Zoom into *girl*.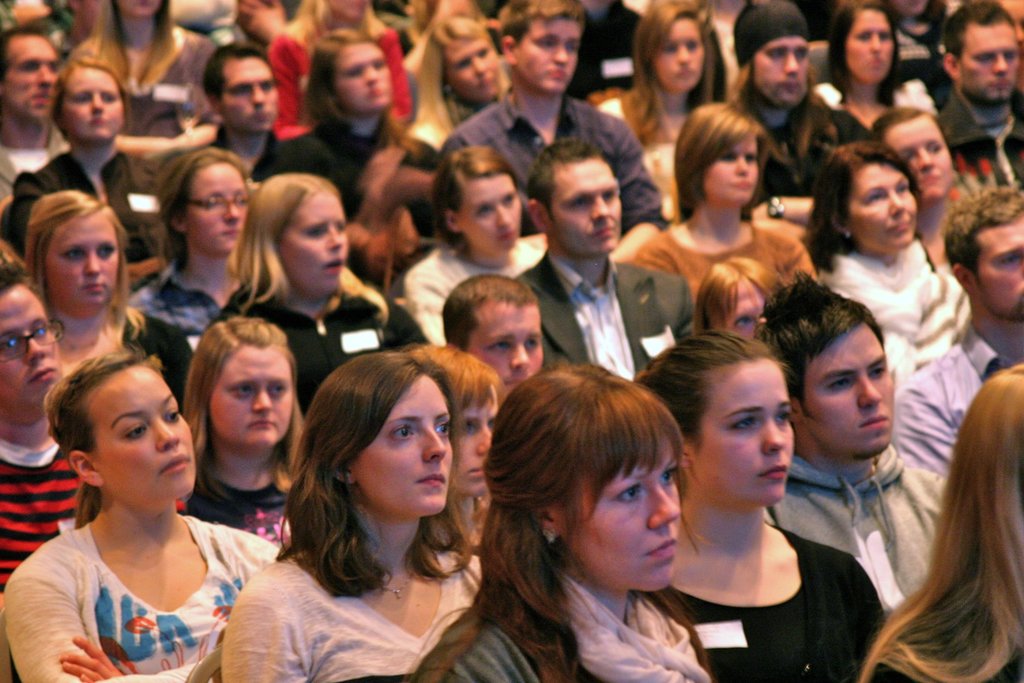
Zoom target: detection(271, 0, 426, 139).
